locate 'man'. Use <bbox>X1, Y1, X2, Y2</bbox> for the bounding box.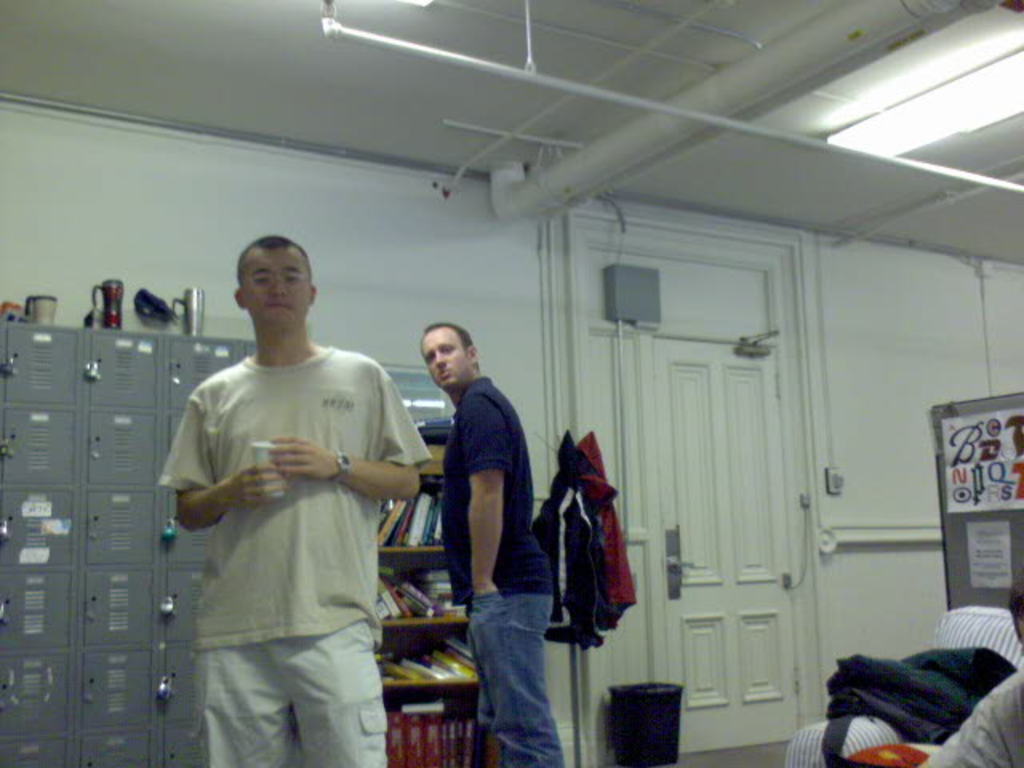
<bbox>150, 219, 429, 755</bbox>.
